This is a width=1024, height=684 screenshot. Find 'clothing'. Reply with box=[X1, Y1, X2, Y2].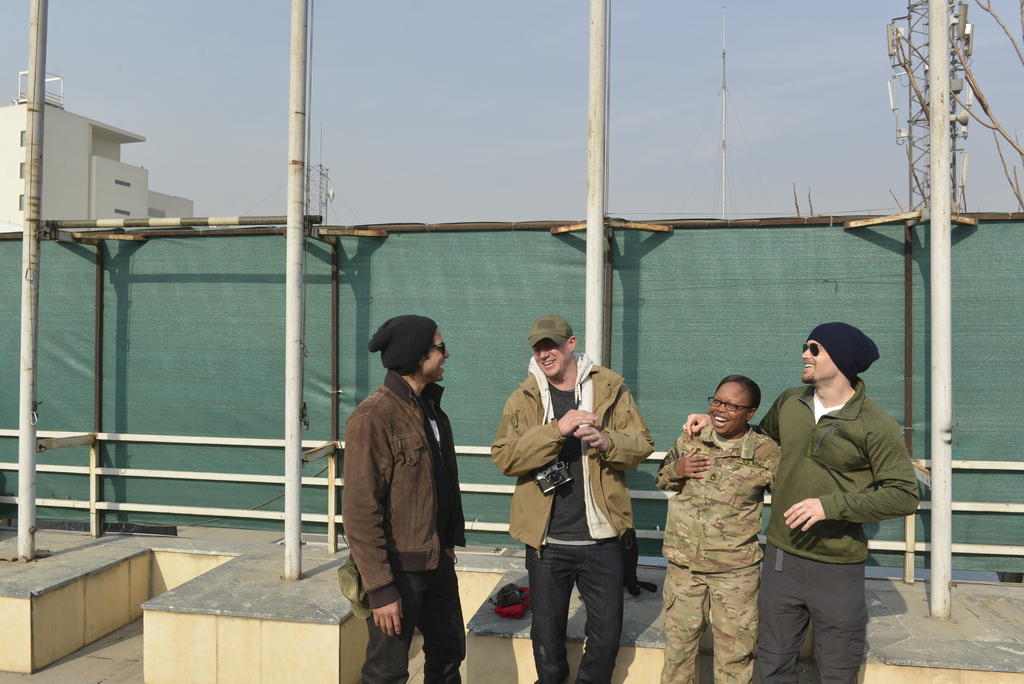
box=[488, 360, 651, 683].
